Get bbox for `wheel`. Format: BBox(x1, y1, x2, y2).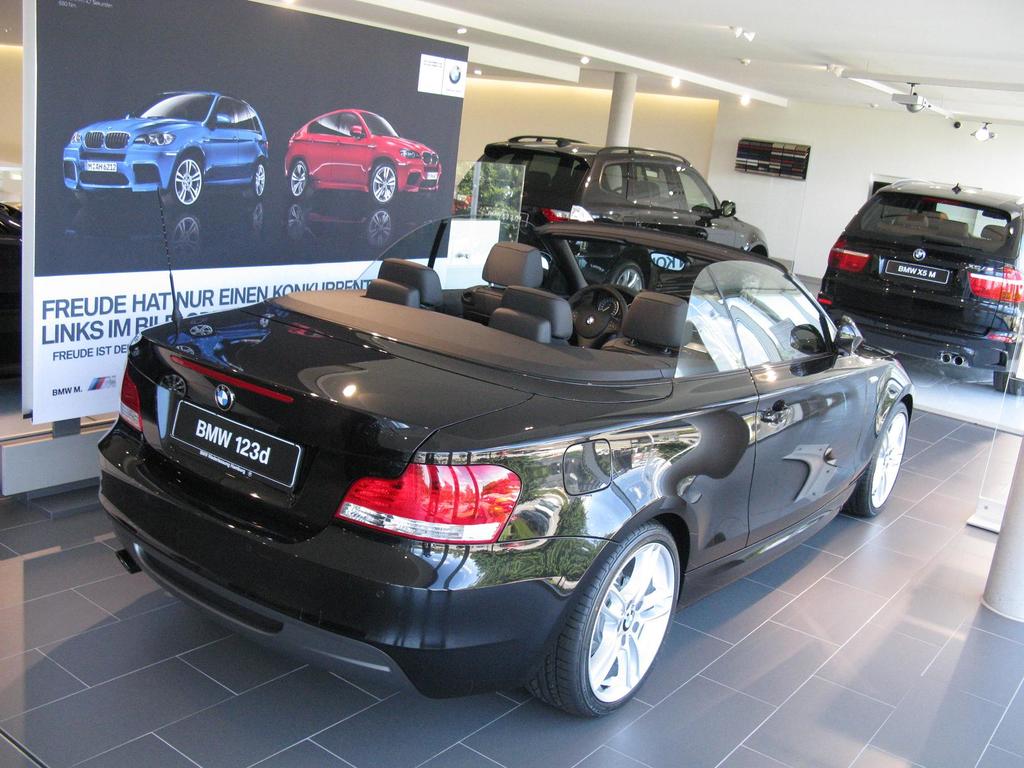
BBox(365, 161, 396, 202).
